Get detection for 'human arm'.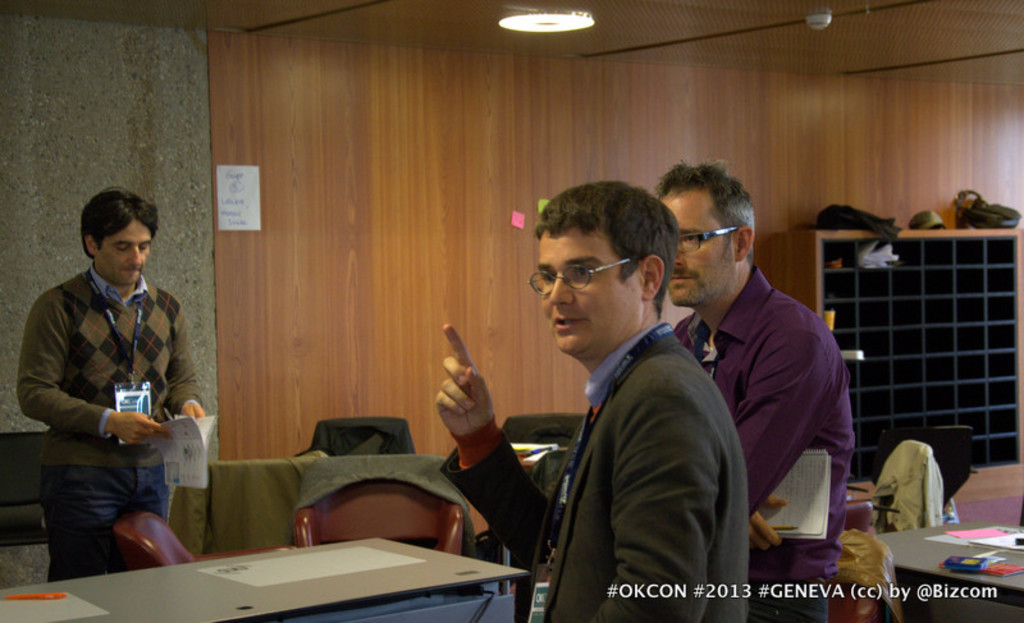
Detection: (x1=732, y1=333, x2=831, y2=521).
